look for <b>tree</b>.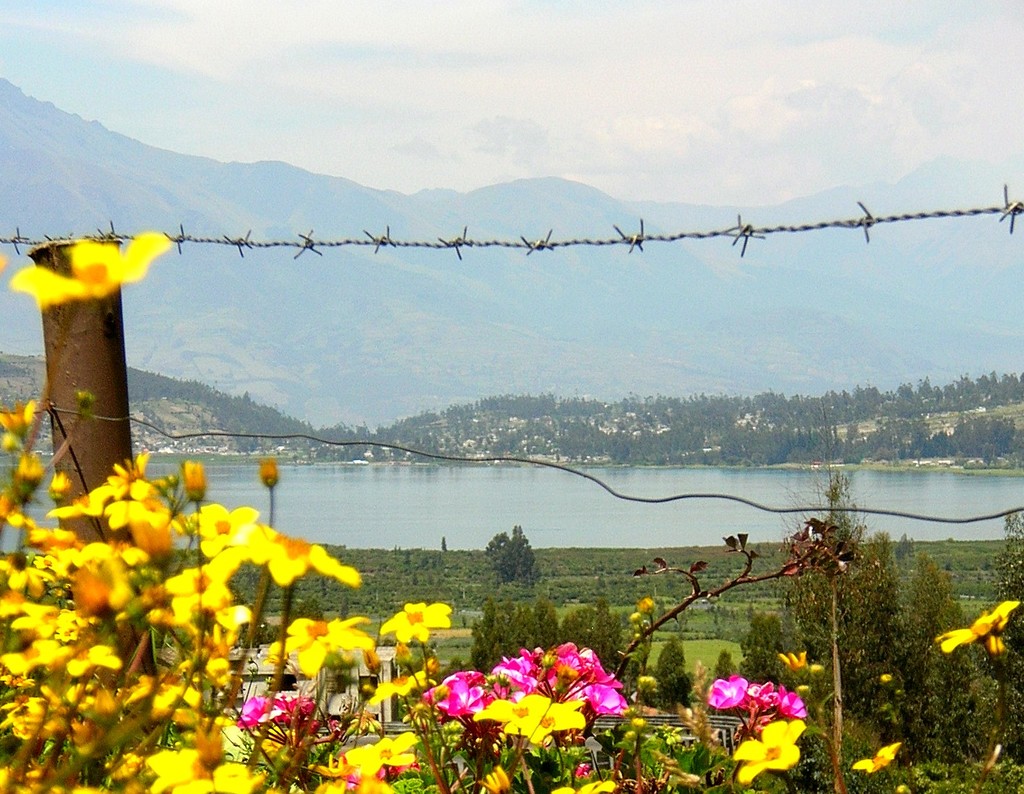
Found: (left=0, top=386, right=805, bottom=793).
